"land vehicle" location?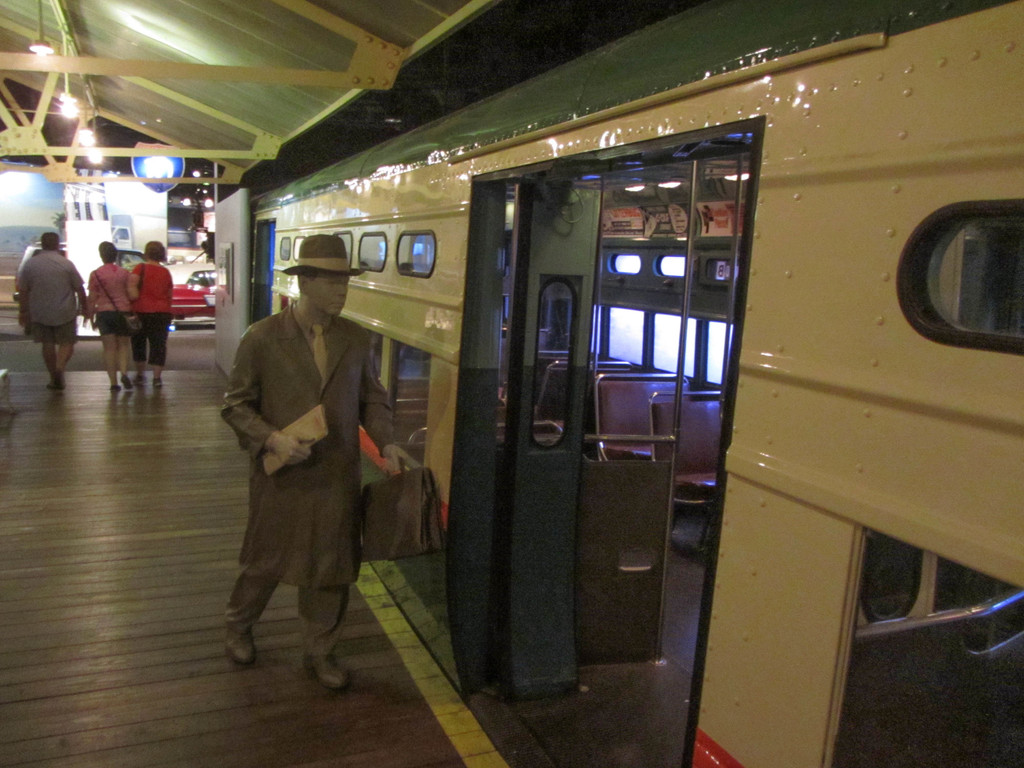
pyautogui.locateOnScreen(174, 268, 218, 328)
